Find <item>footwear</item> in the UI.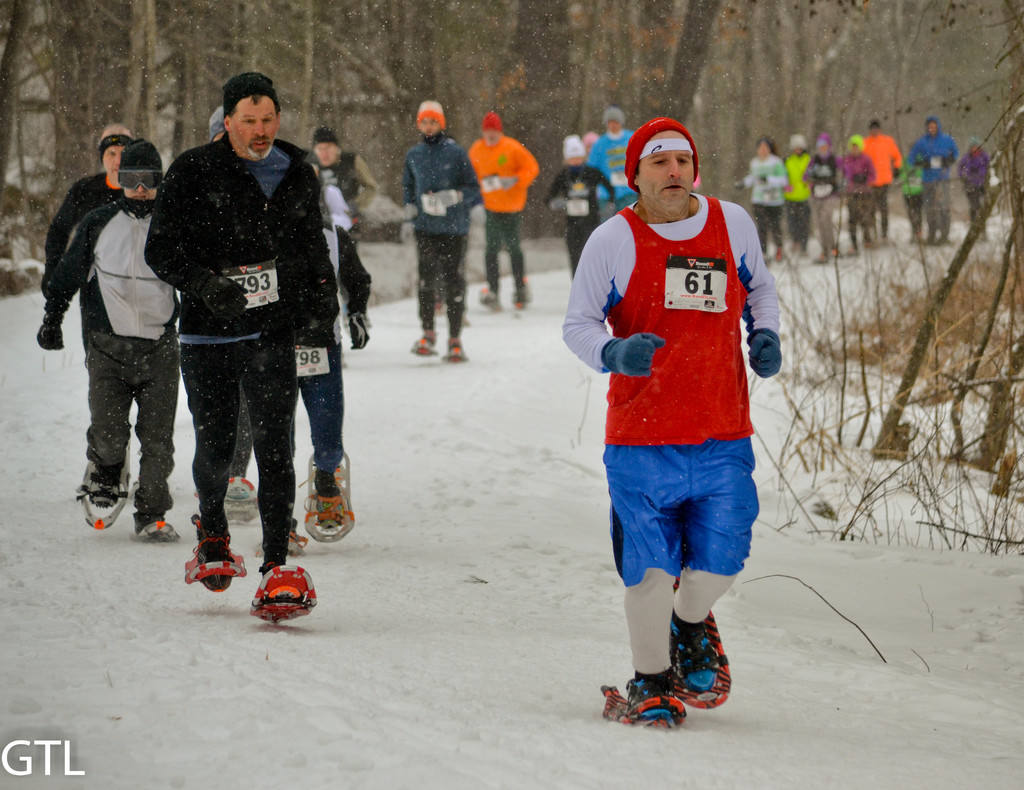
UI element at BBox(938, 234, 948, 243).
